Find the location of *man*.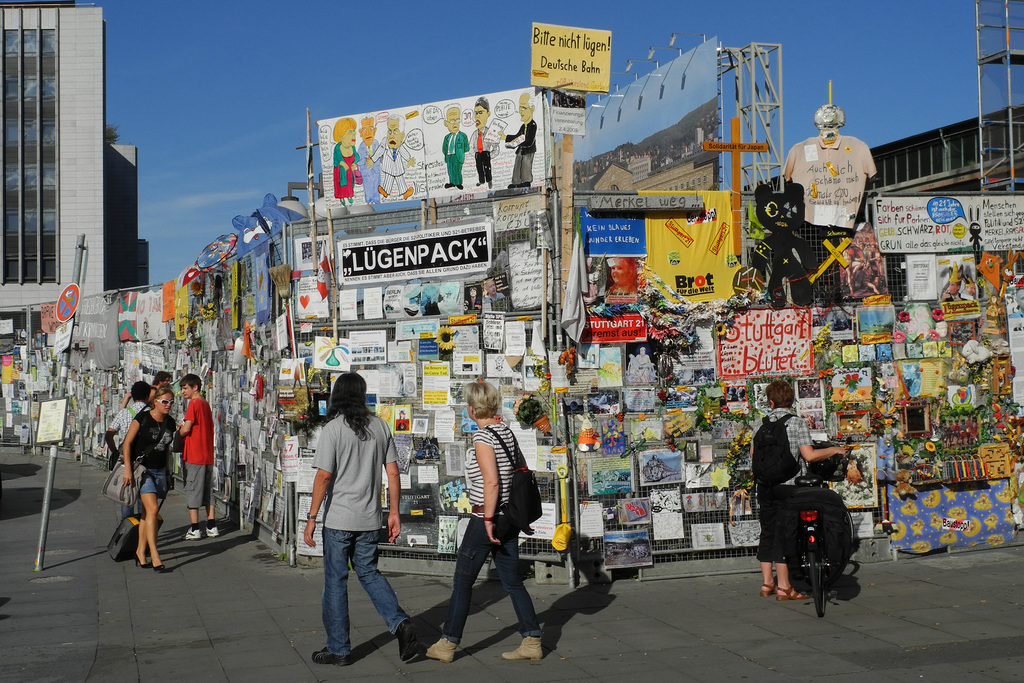
Location: detection(468, 99, 502, 186).
